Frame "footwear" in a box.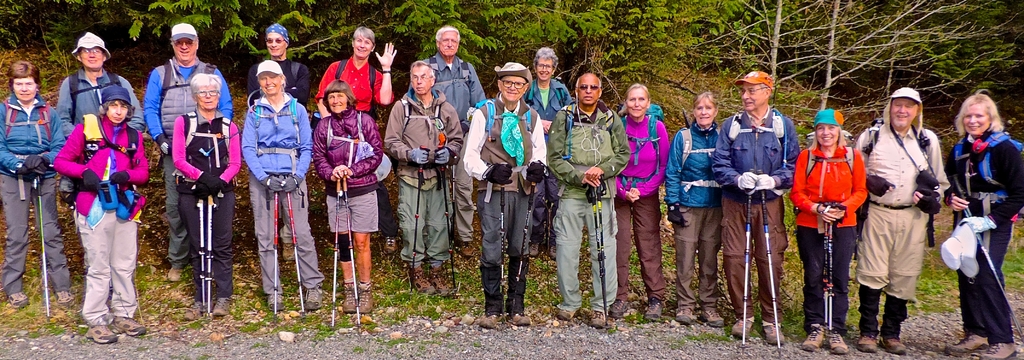
bbox=(612, 302, 633, 316).
